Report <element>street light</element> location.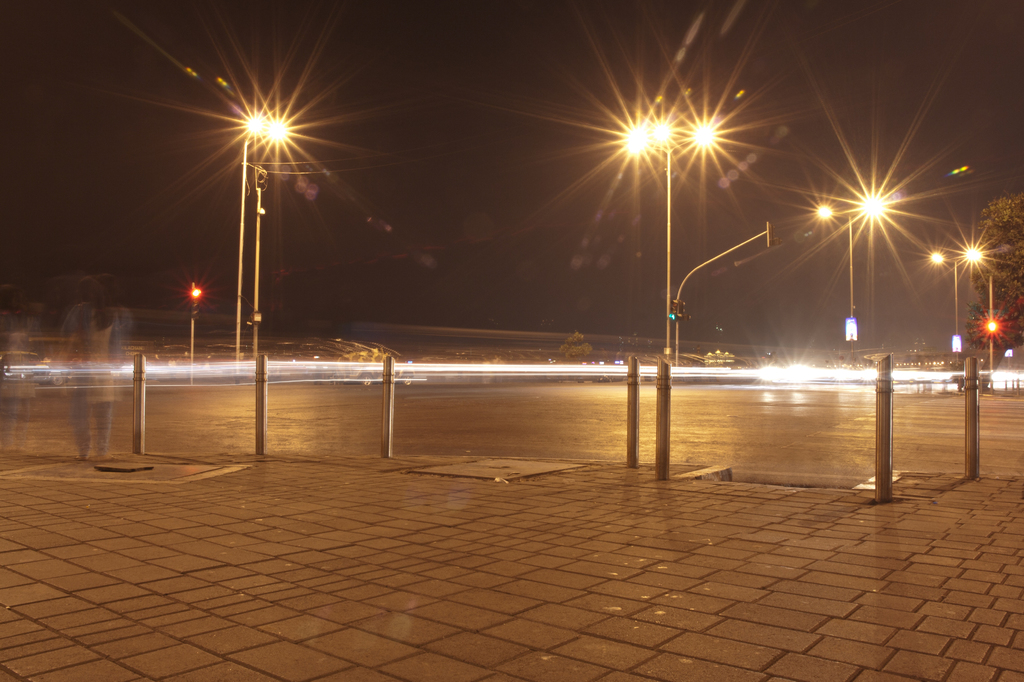
Report: (923,236,989,358).
